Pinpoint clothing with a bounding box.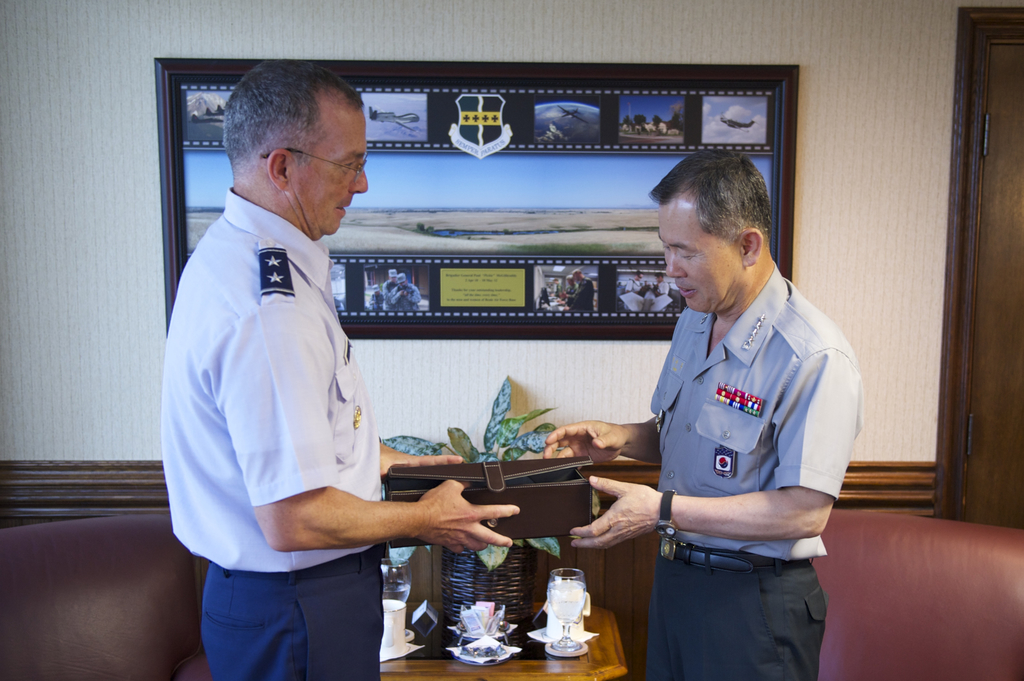
rect(198, 544, 390, 680).
